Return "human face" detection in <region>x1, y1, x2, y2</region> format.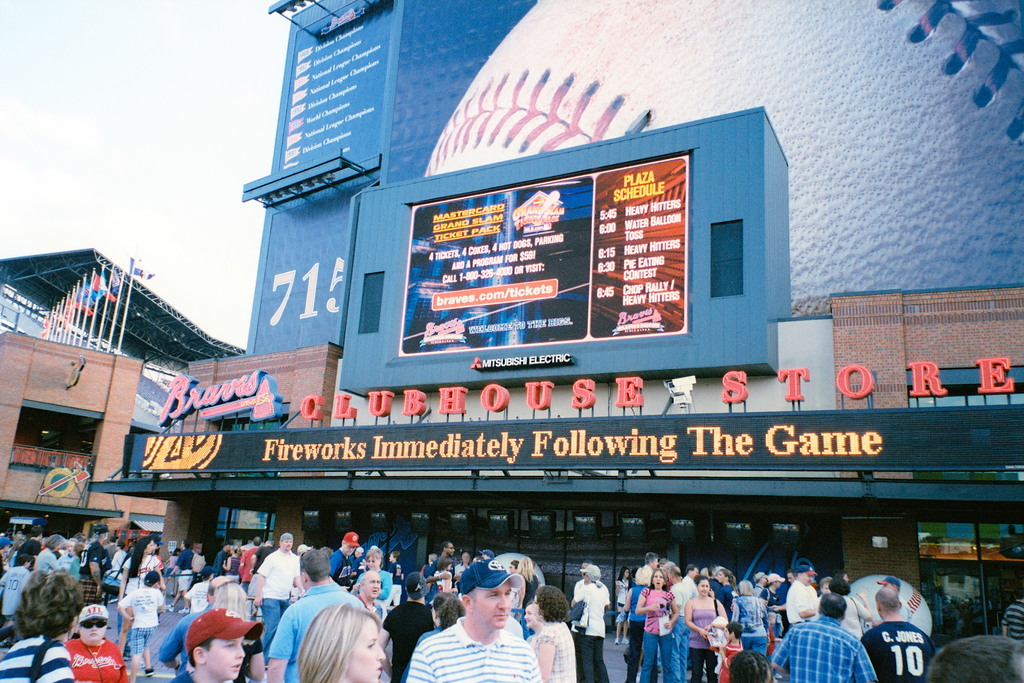
<region>522, 604, 540, 629</region>.
